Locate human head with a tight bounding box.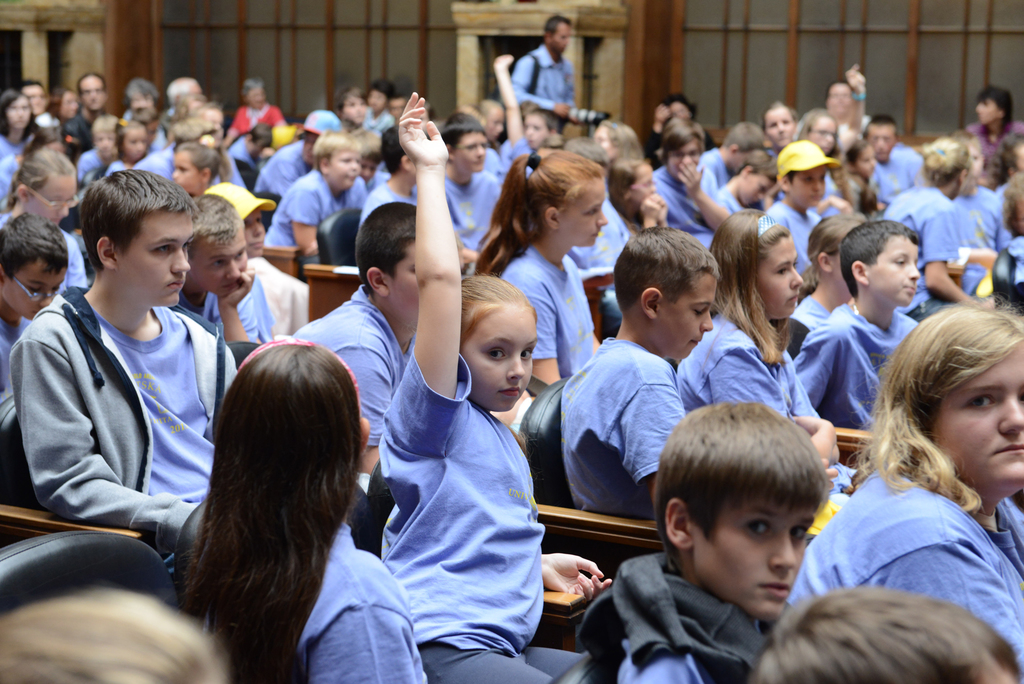
(0,87,31,132).
